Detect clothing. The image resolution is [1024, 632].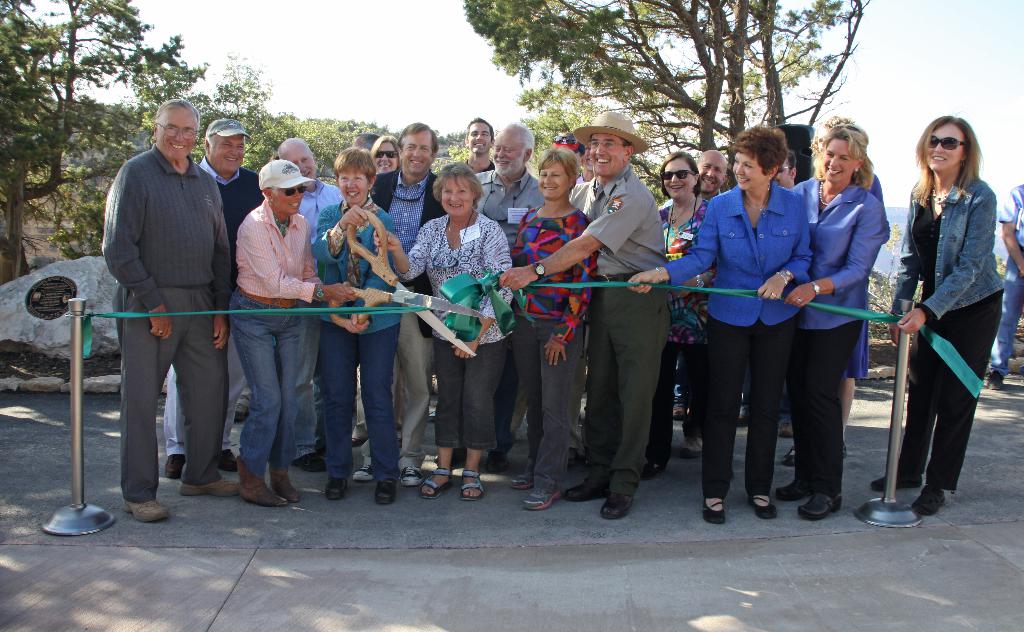
locate(566, 168, 674, 502).
